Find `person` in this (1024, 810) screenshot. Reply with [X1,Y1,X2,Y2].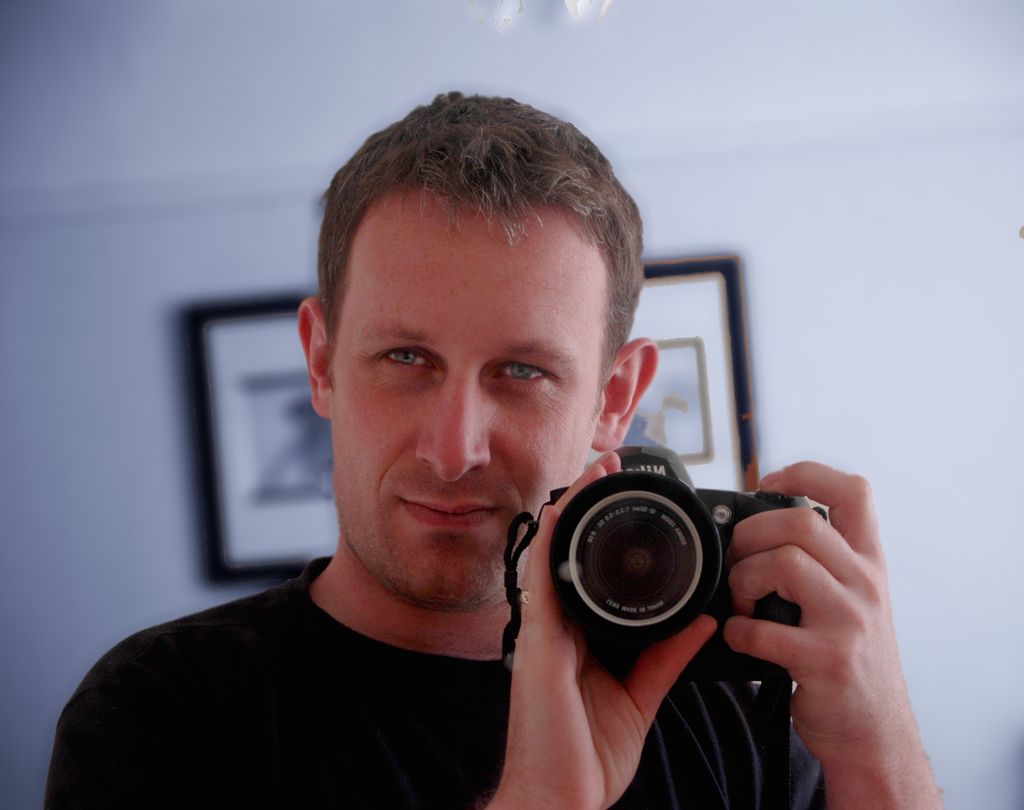
[93,120,835,806].
